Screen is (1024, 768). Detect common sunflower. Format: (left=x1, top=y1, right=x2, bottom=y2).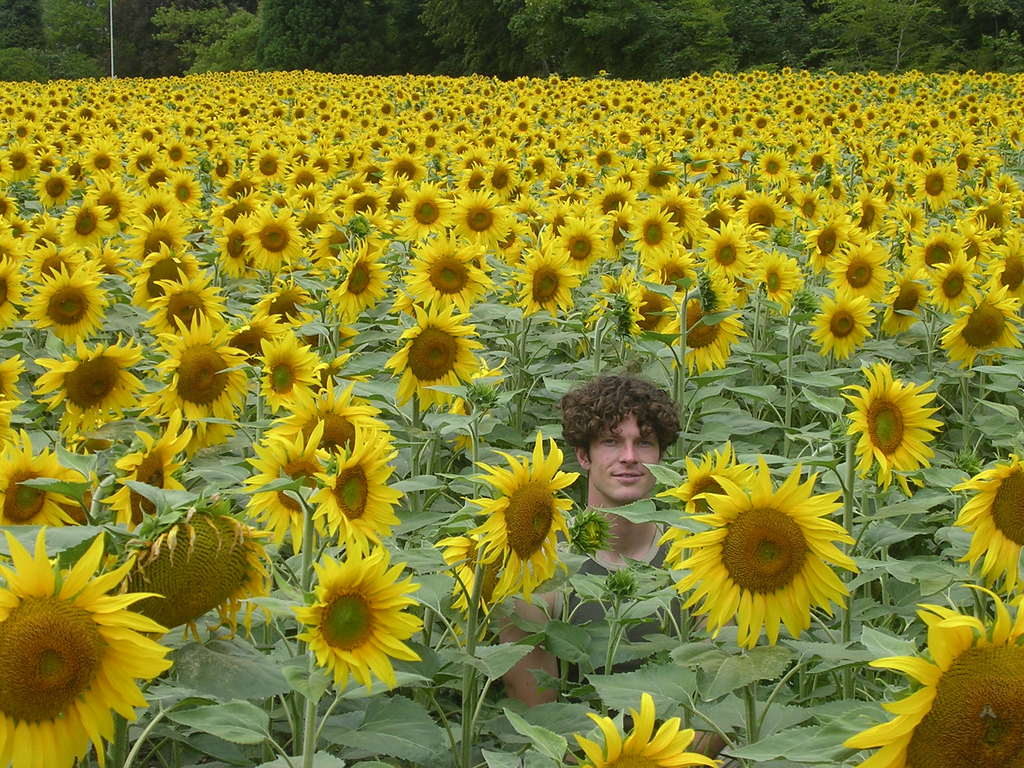
(left=239, top=441, right=317, bottom=523).
